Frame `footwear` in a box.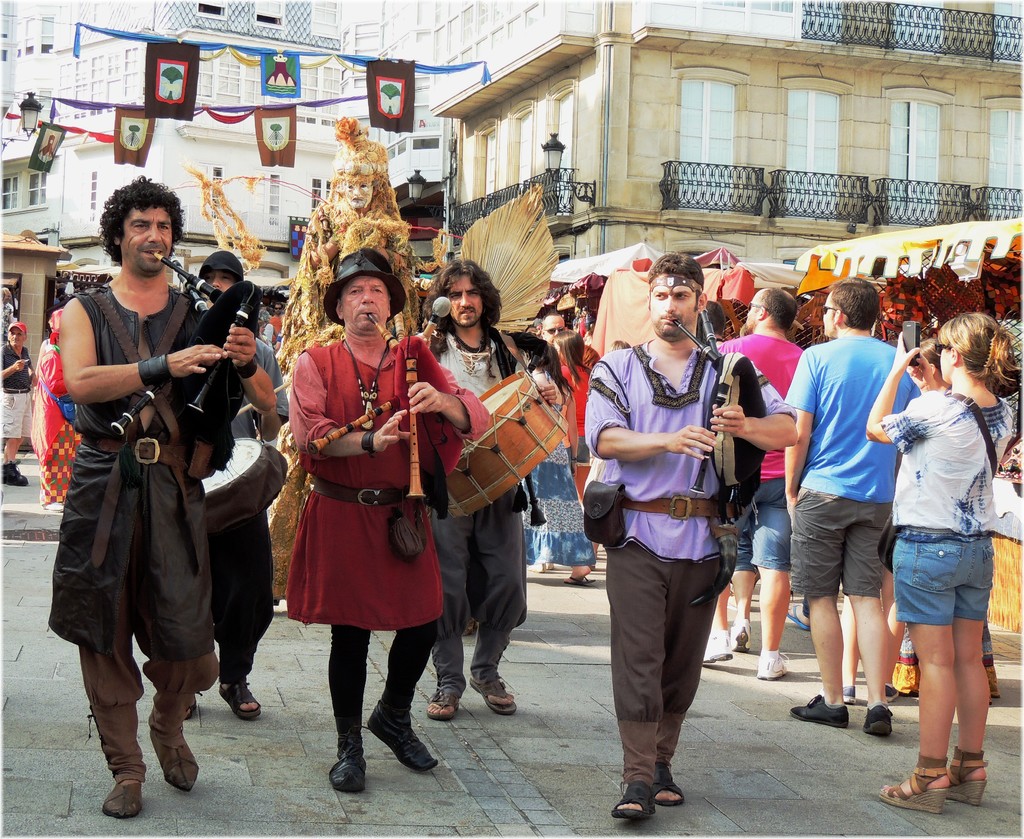
l=612, t=776, r=655, b=815.
